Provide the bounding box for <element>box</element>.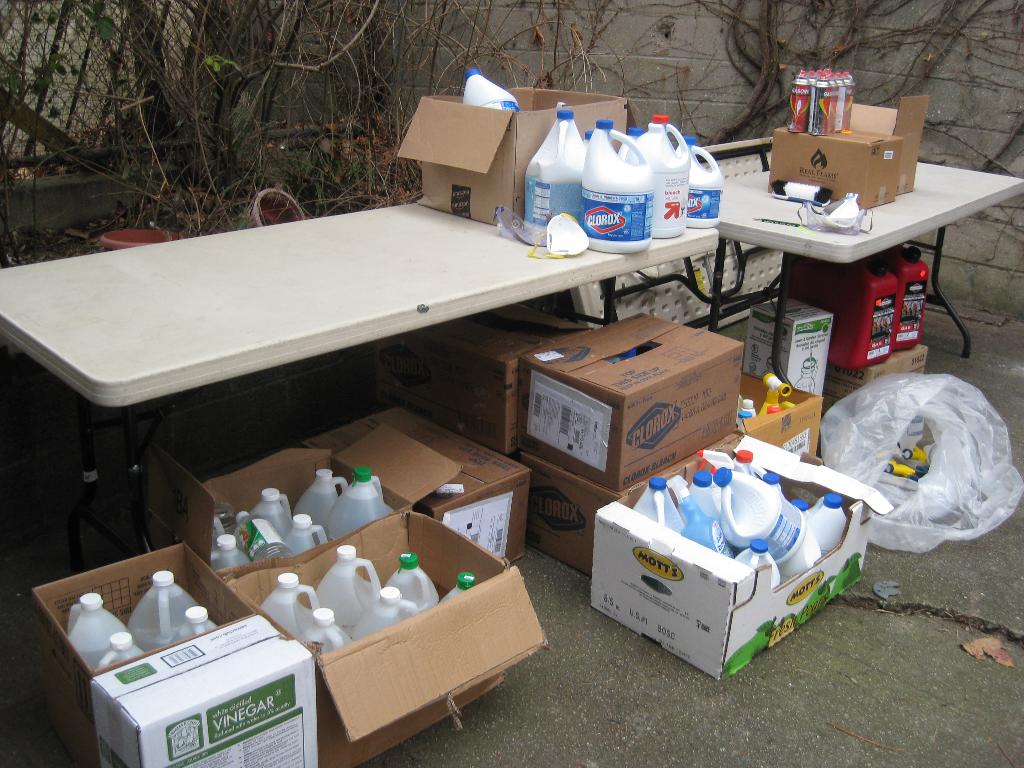
crop(749, 293, 833, 394).
